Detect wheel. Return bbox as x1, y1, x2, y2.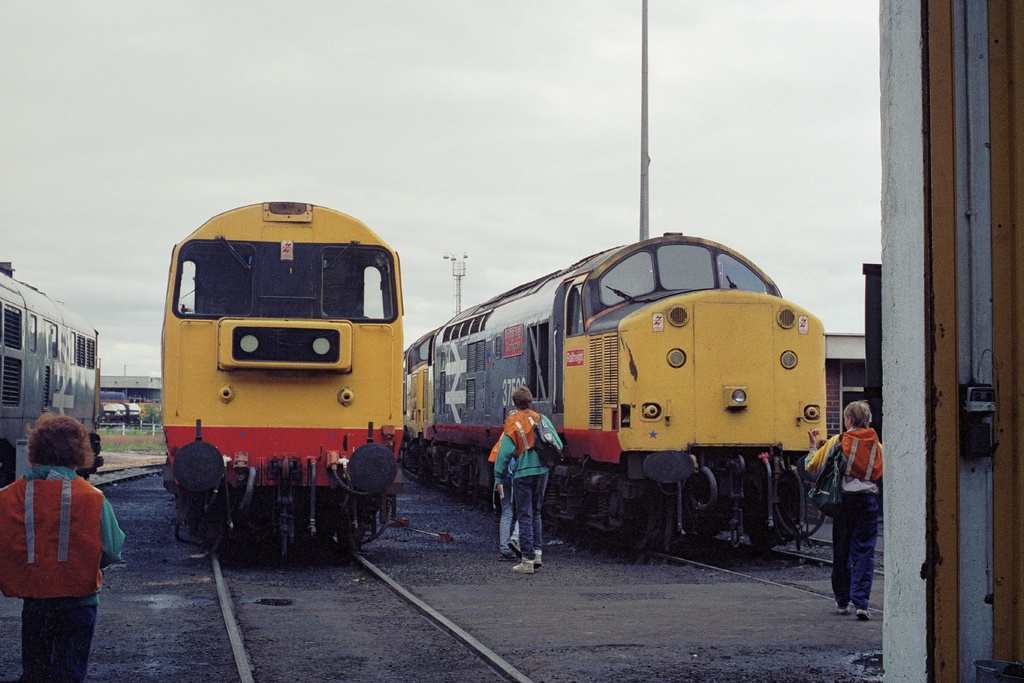
696, 525, 718, 537.
